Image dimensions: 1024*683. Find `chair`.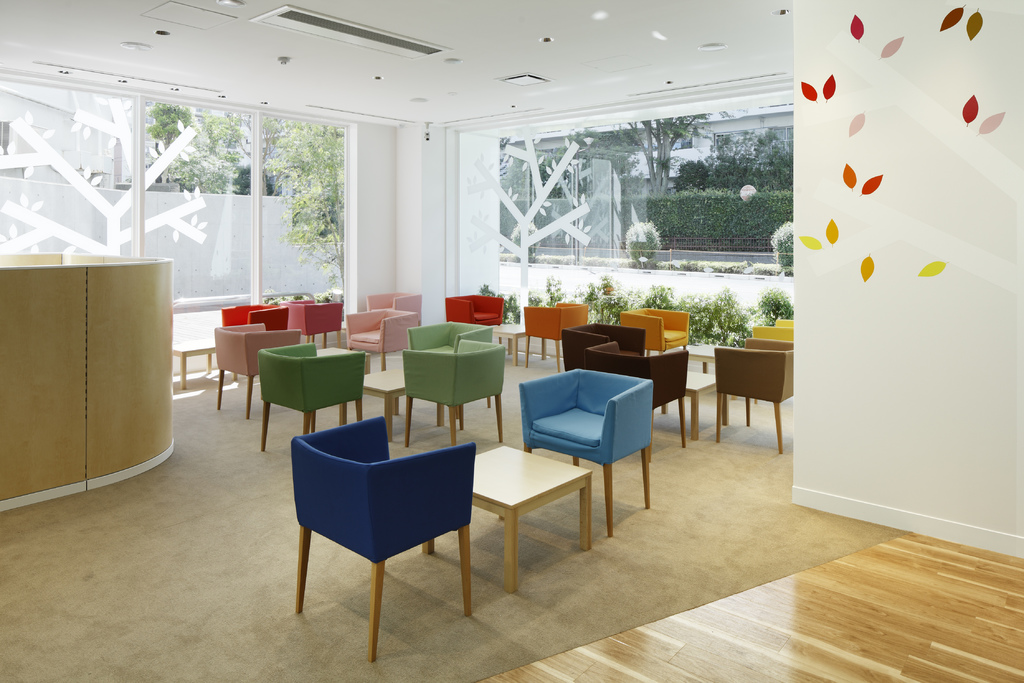
[559, 320, 646, 365].
